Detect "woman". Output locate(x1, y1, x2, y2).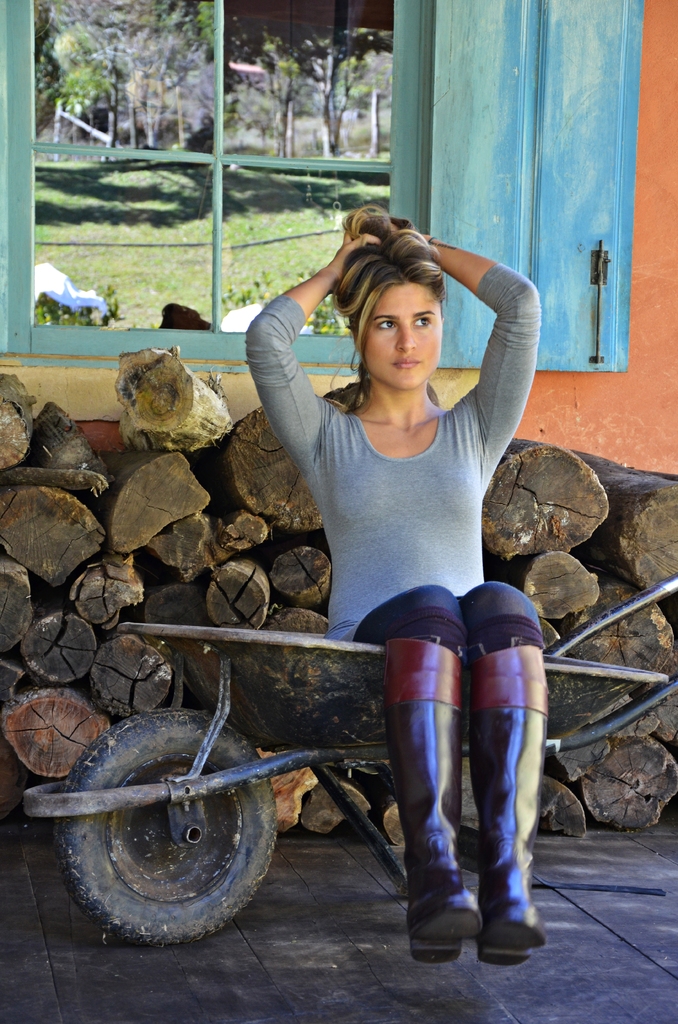
locate(204, 172, 546, 902).
